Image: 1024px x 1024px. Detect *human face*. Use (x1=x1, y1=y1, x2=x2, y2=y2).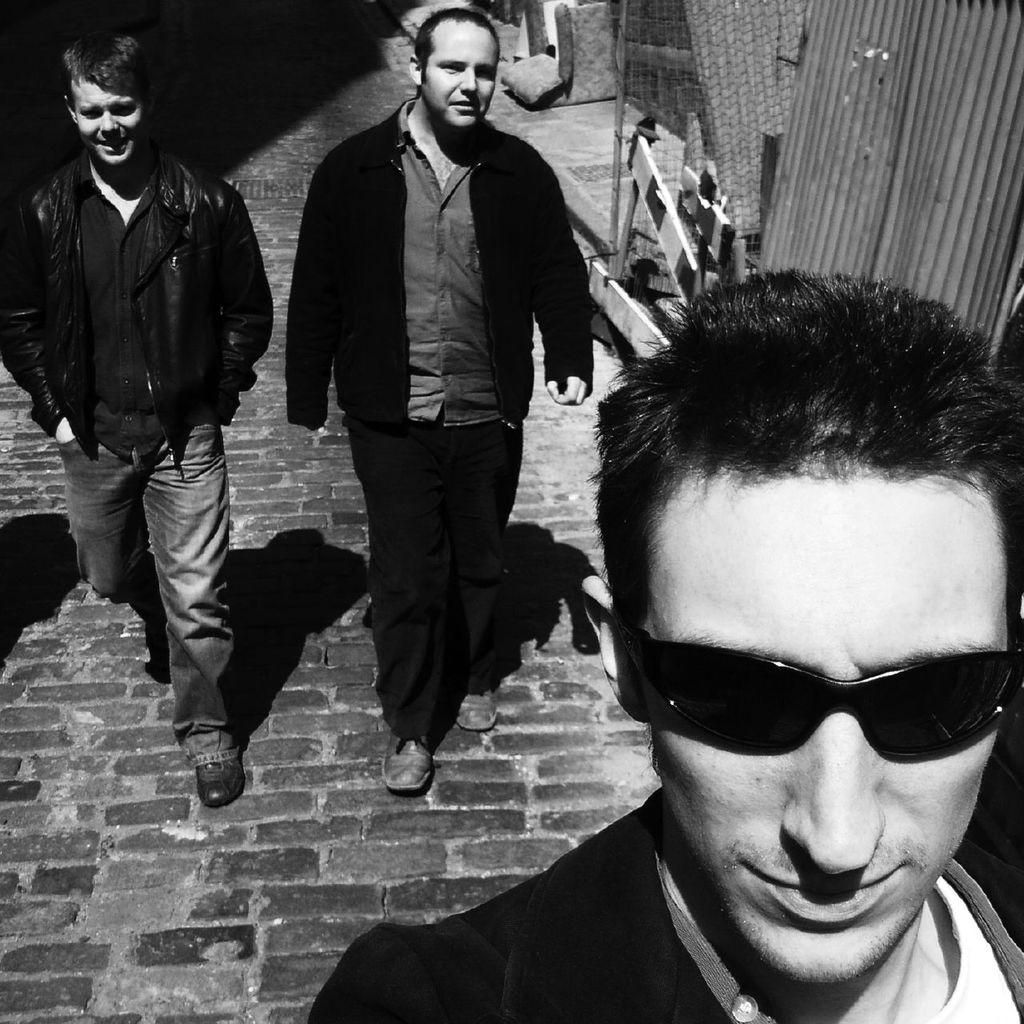
(x1=643, y1=448, x2=1011, y2=988).
